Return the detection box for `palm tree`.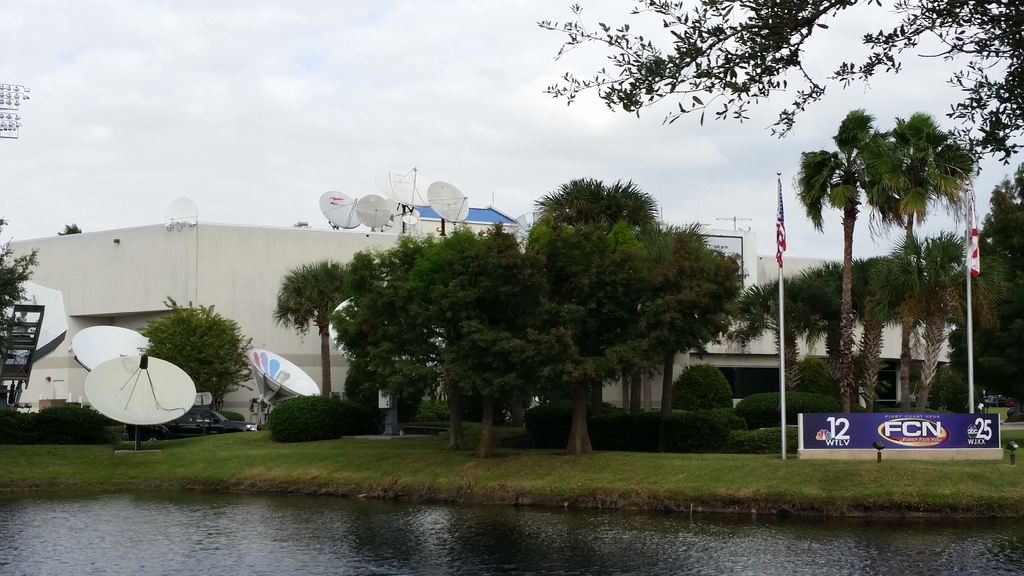
792:108:881:404.
